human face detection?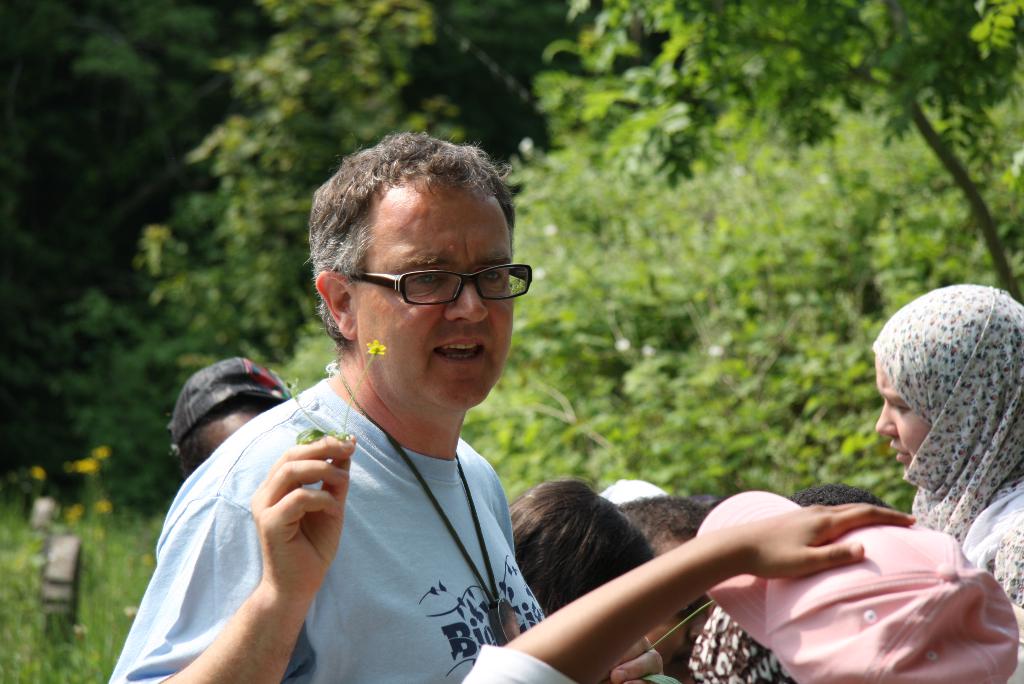
[872, 357, 926, 476]
